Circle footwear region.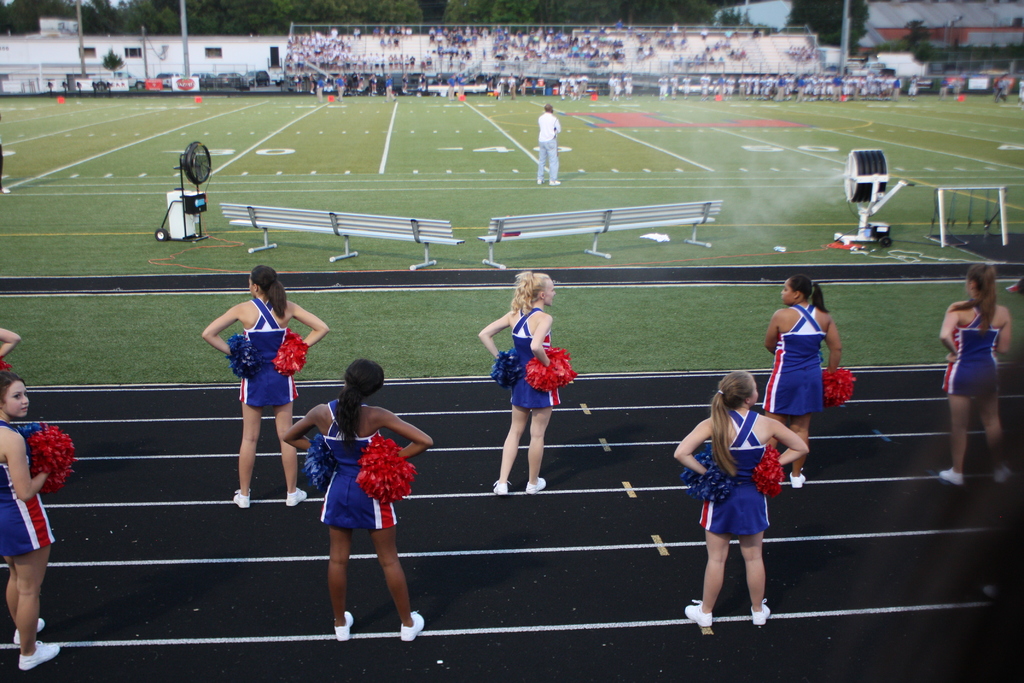
Region: rect(995, 465, 1009, 482).
